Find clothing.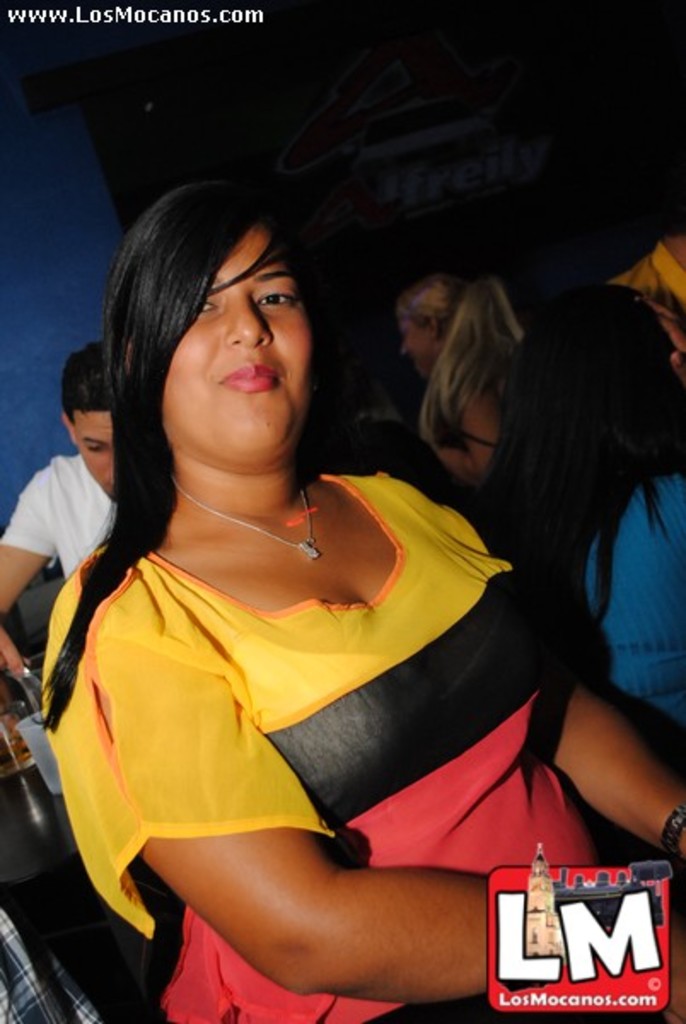
region(585, 461, 684, 715).
